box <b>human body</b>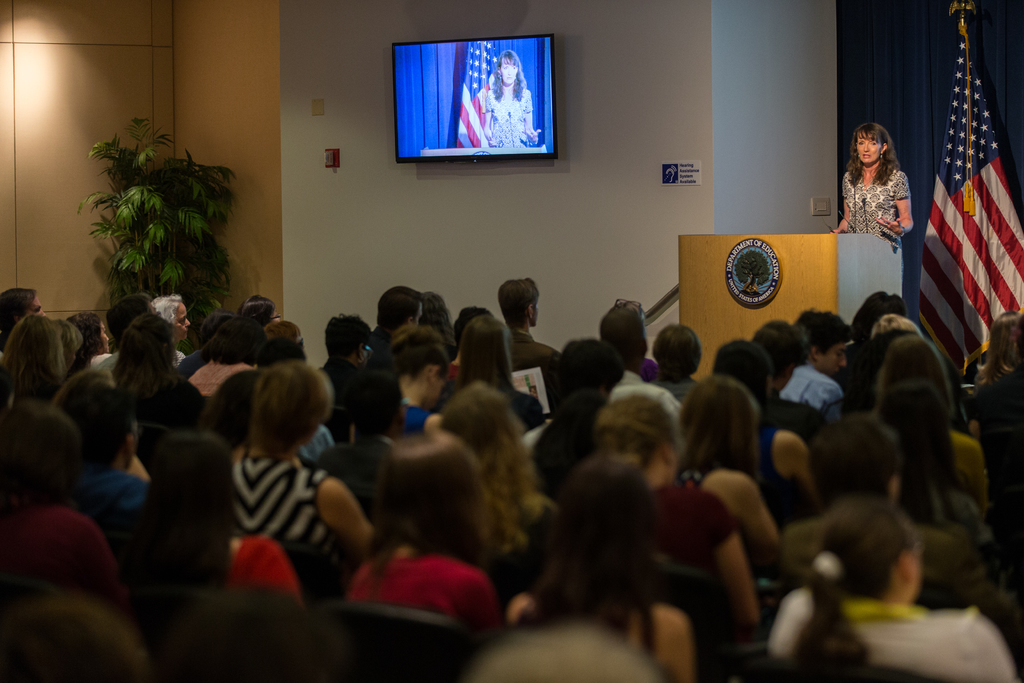
{"left": 483, "top": 47, "right": 541, "bottom": 149}
